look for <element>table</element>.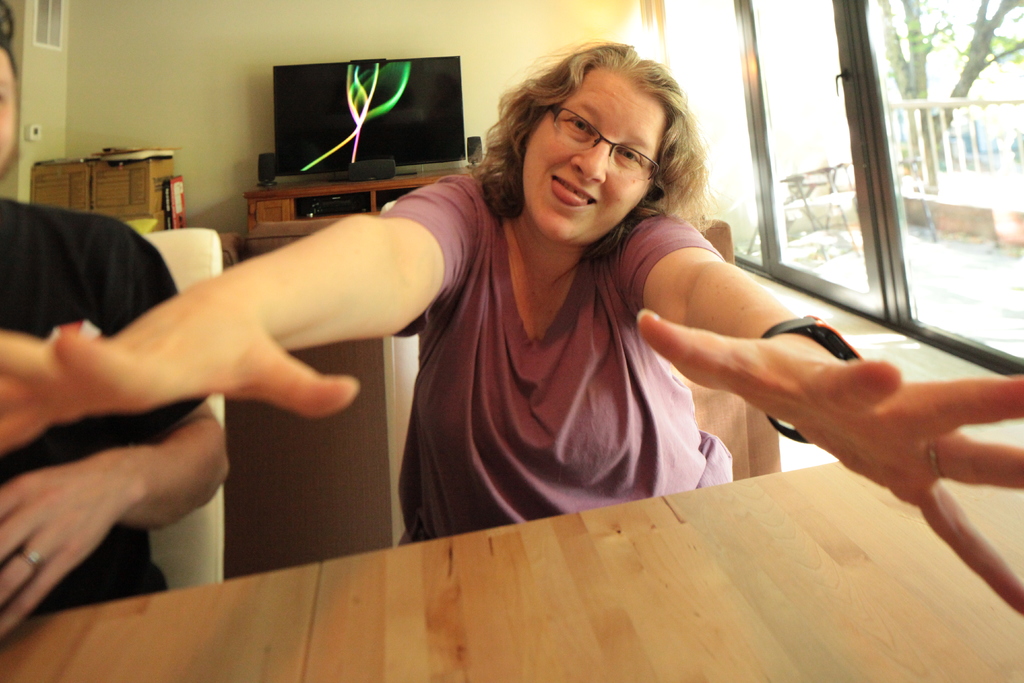
Found: 0/461/1023/682.
